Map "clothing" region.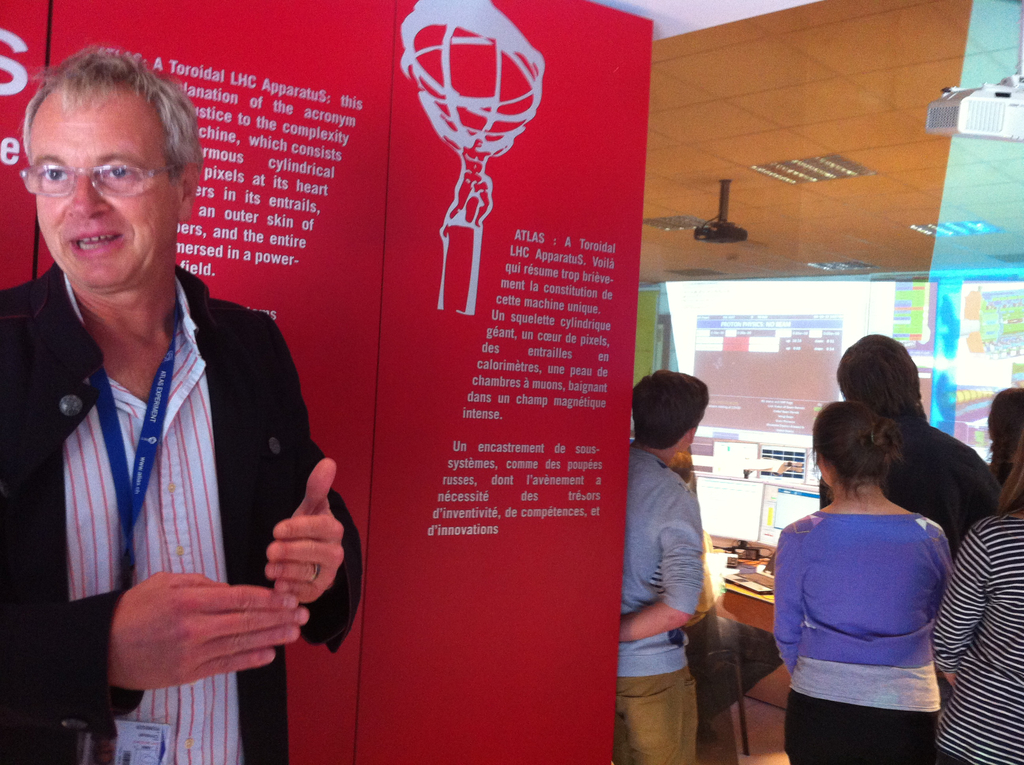
Mapped to region(65, 268, 223, 764).
